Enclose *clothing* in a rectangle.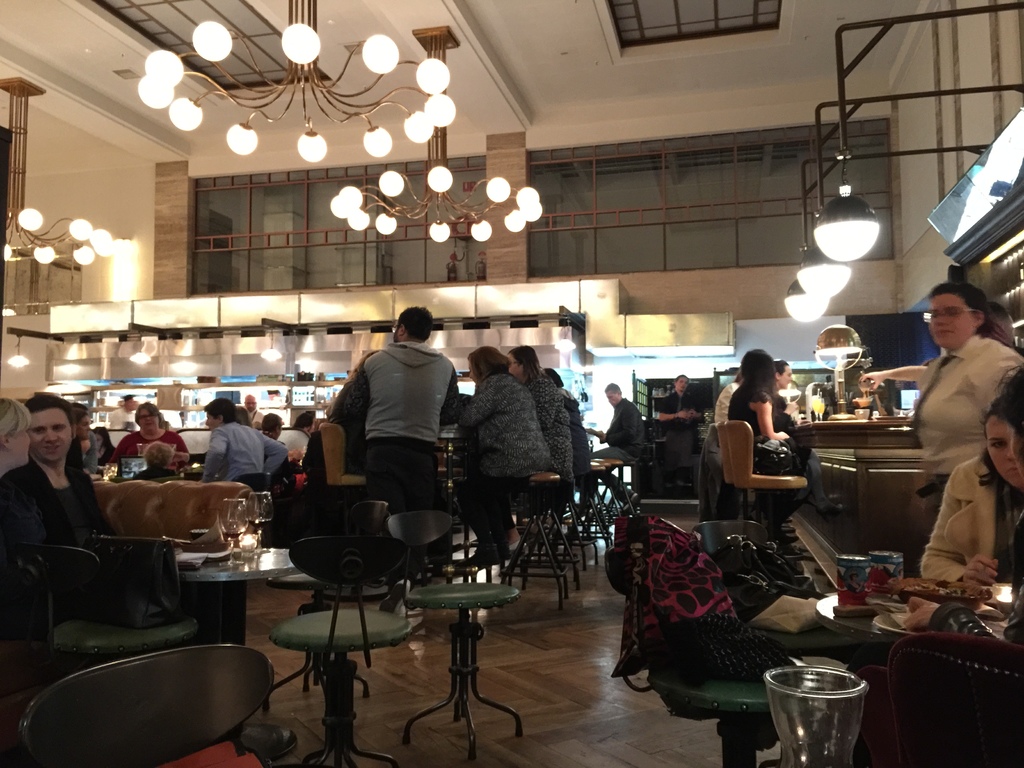
907 458 1023 574.
